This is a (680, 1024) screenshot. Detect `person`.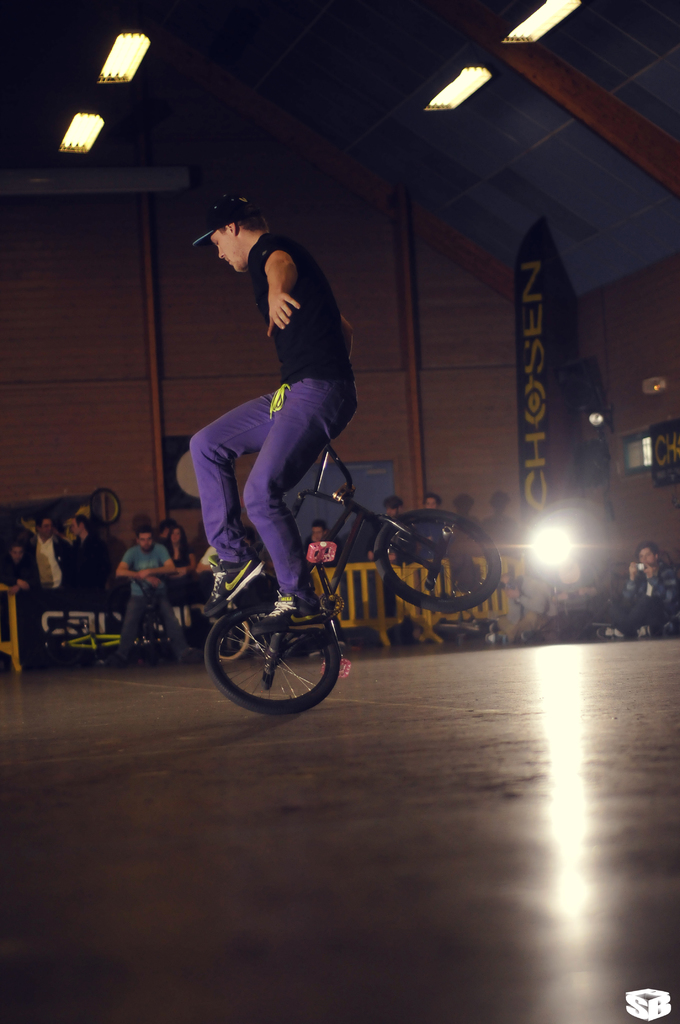
BBox(109, 526, 200, 673).
